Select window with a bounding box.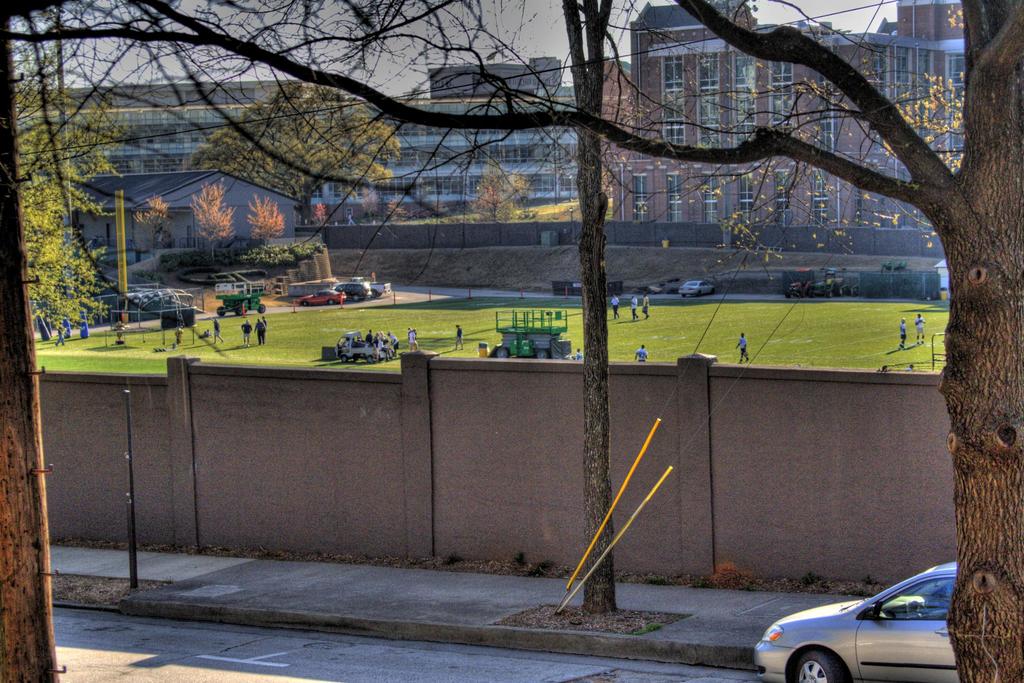
{"x1": 665, "y1": 172, "x2": 681, "y2": 225}.
